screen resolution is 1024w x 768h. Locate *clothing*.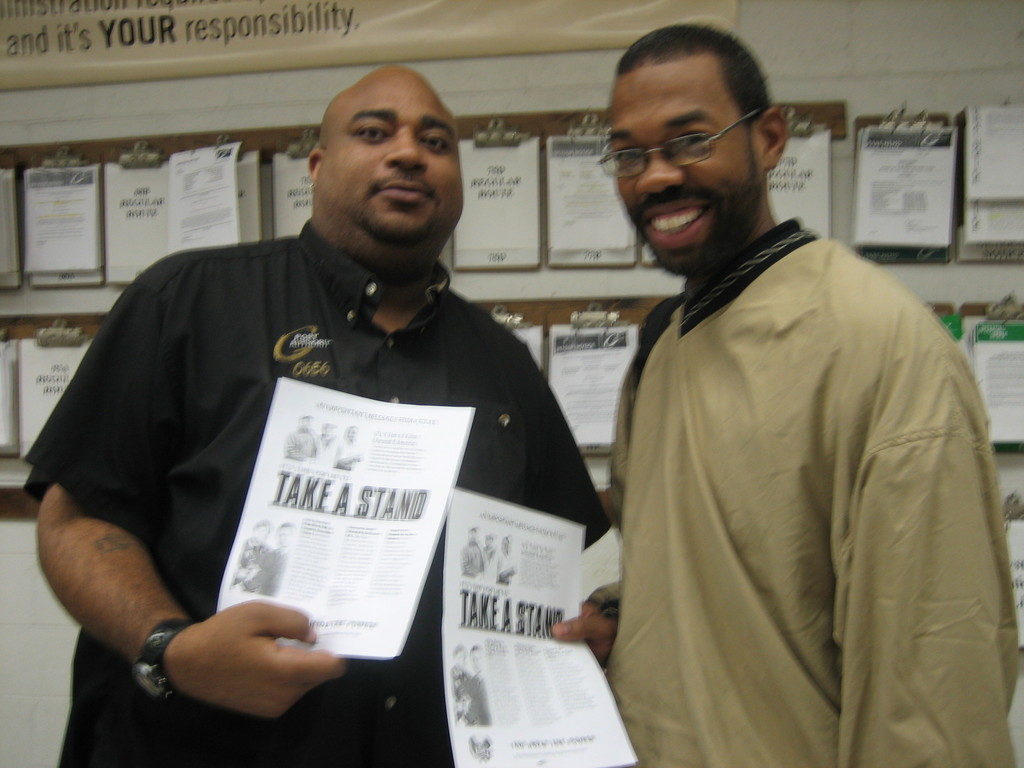
left=573, top=156, right=1002, bottom=767.
